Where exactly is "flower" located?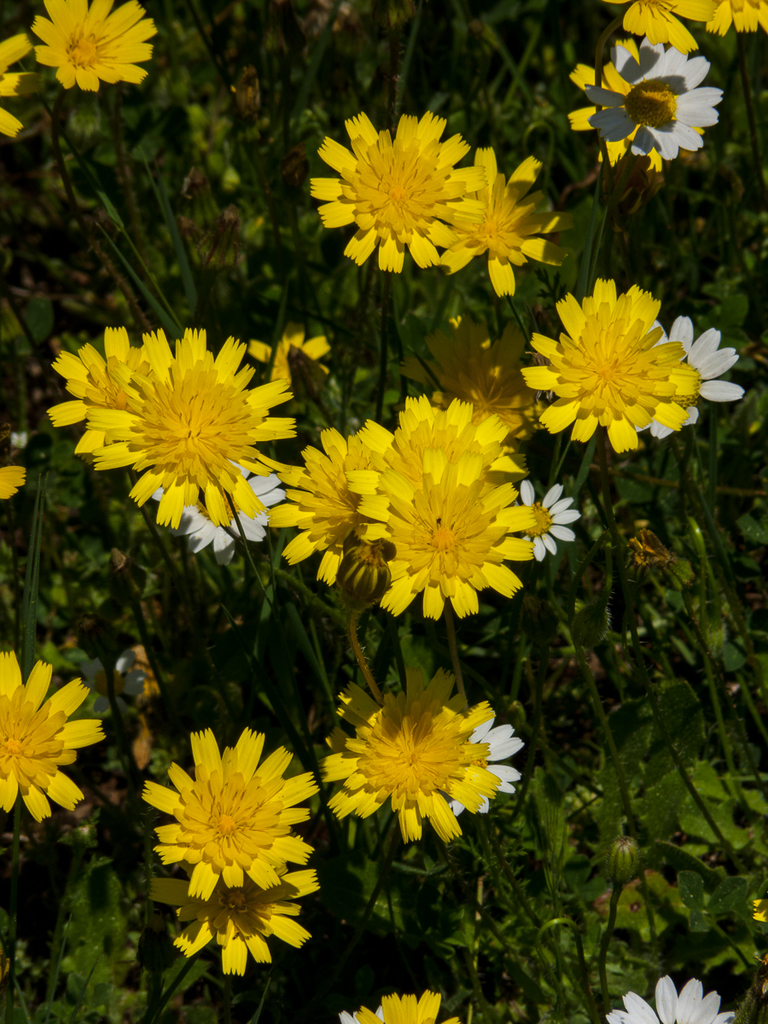
Its bounding box is box=[0, 26, 34, 141].
